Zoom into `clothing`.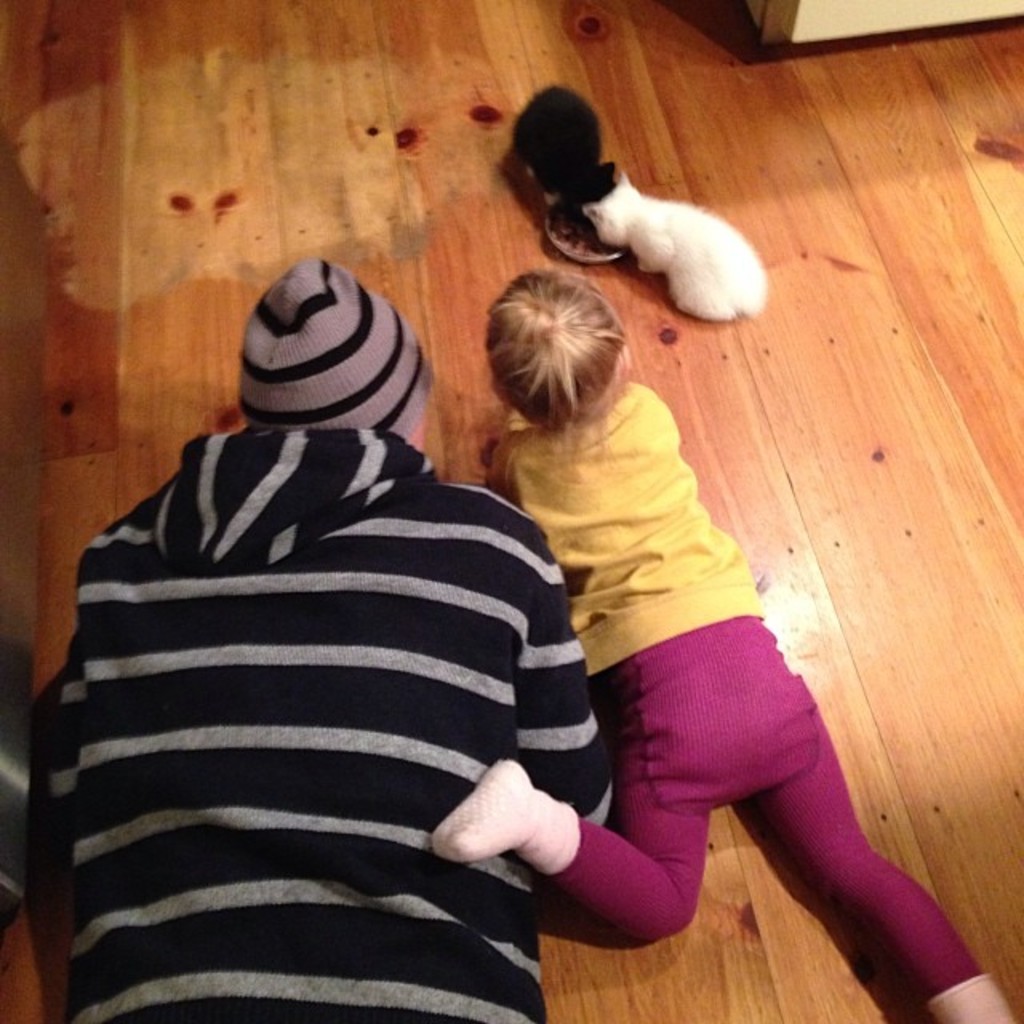
Zoom target: x1=24, y1=429, x2=611, y2=1022.
